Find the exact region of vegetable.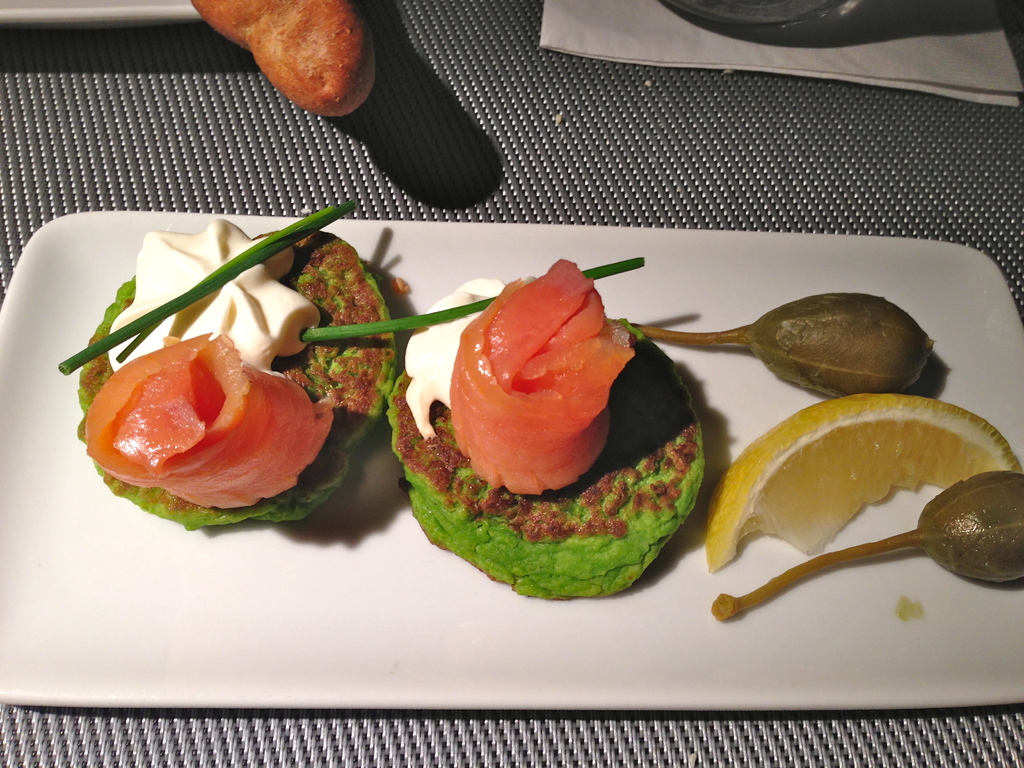
Exact region: 83, 335, 338, 506.
